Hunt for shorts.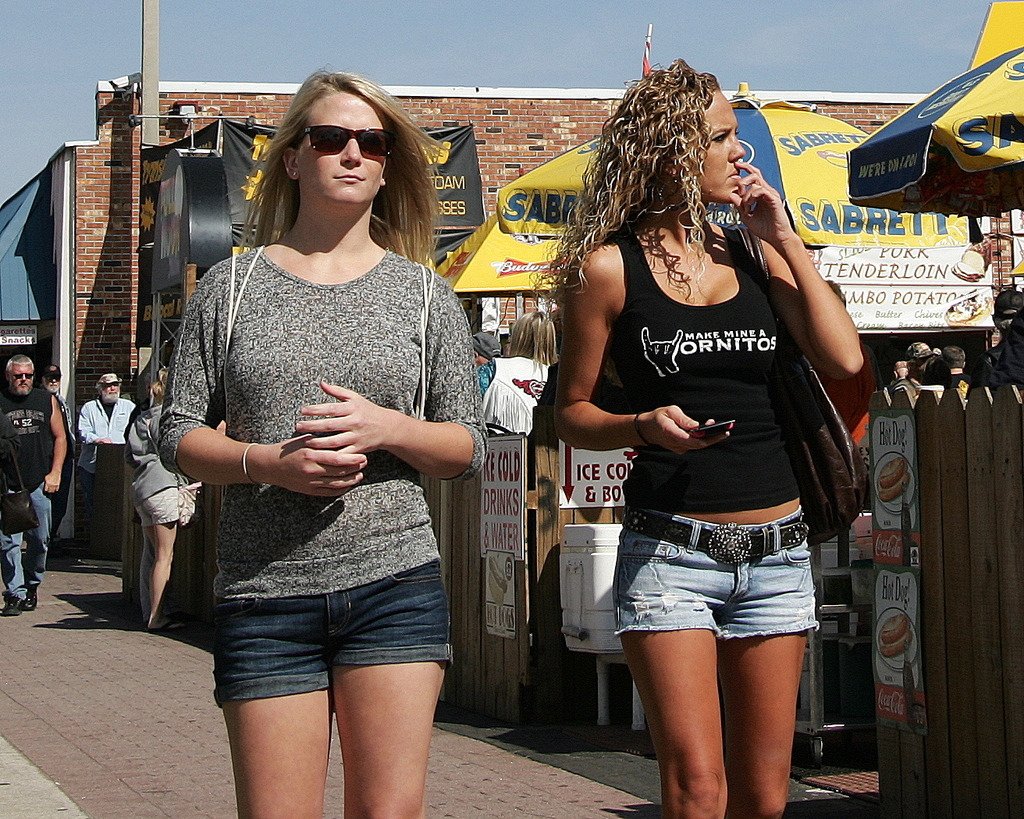
Hunted down at select_region(208, 561, 455, 710).
